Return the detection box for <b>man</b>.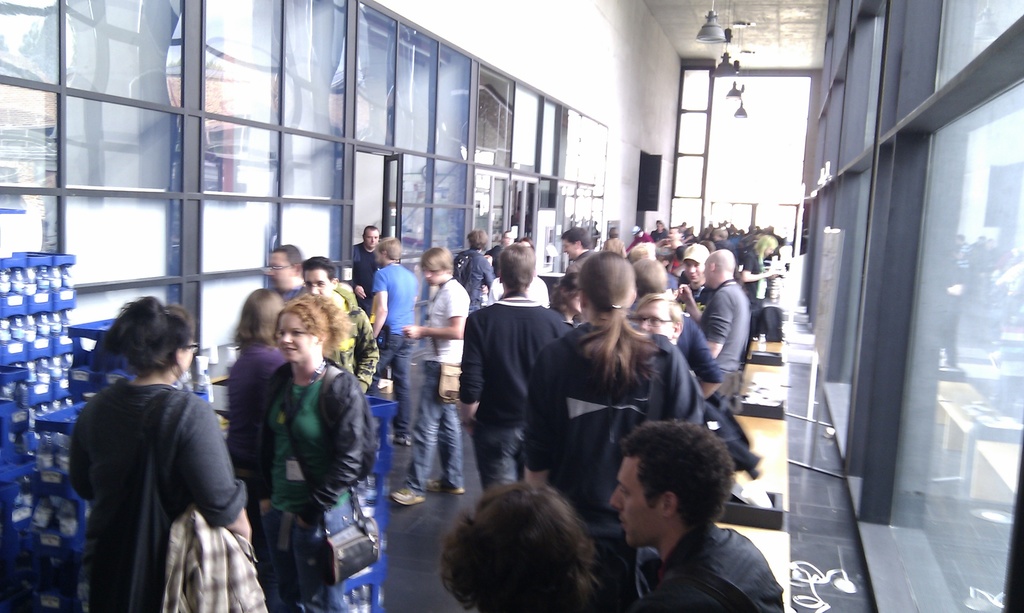
<region>367, 238, 414, 443</region>.
